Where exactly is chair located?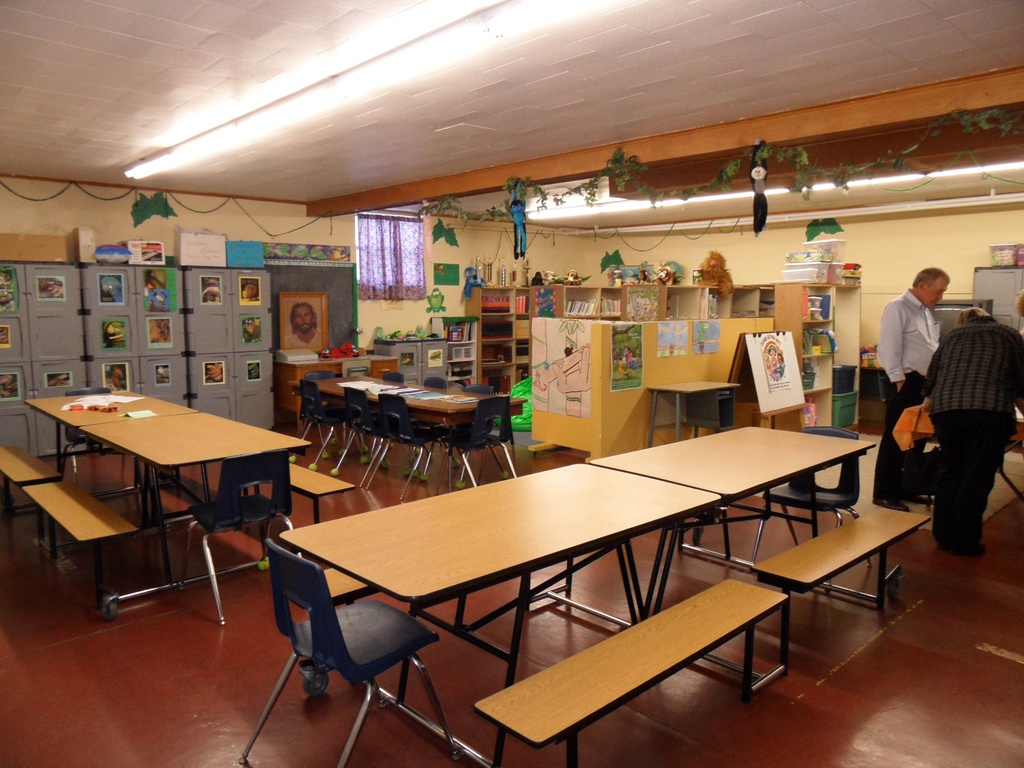
Its bounding box is [308, 380, 365, 477].
